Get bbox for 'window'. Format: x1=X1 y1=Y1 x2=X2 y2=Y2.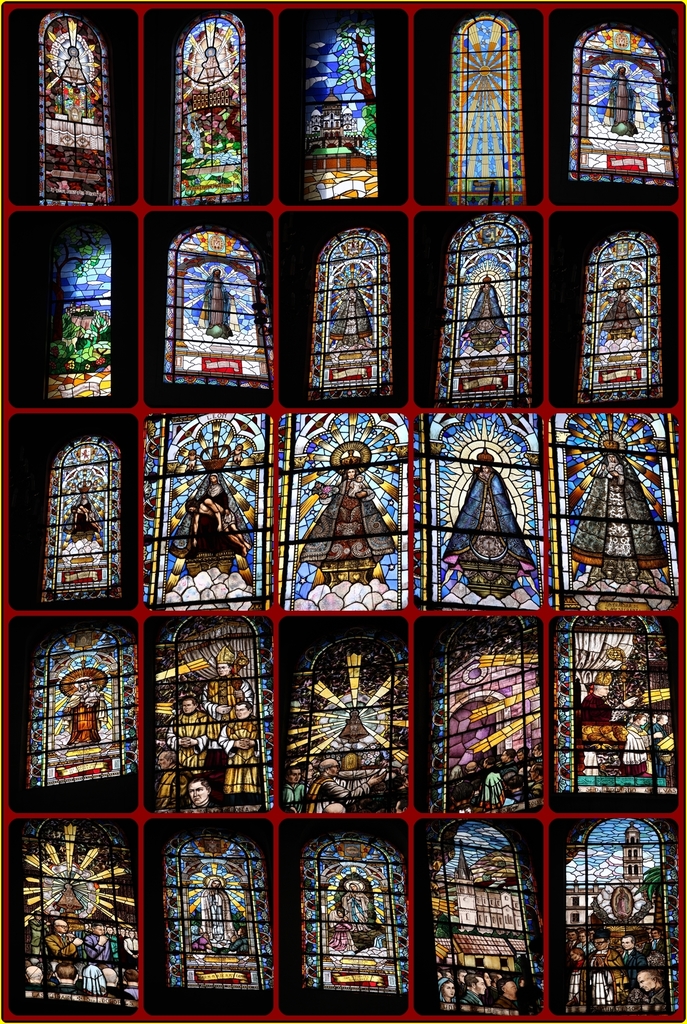
x1=433 y1=824 x2=550 y2=1016.
